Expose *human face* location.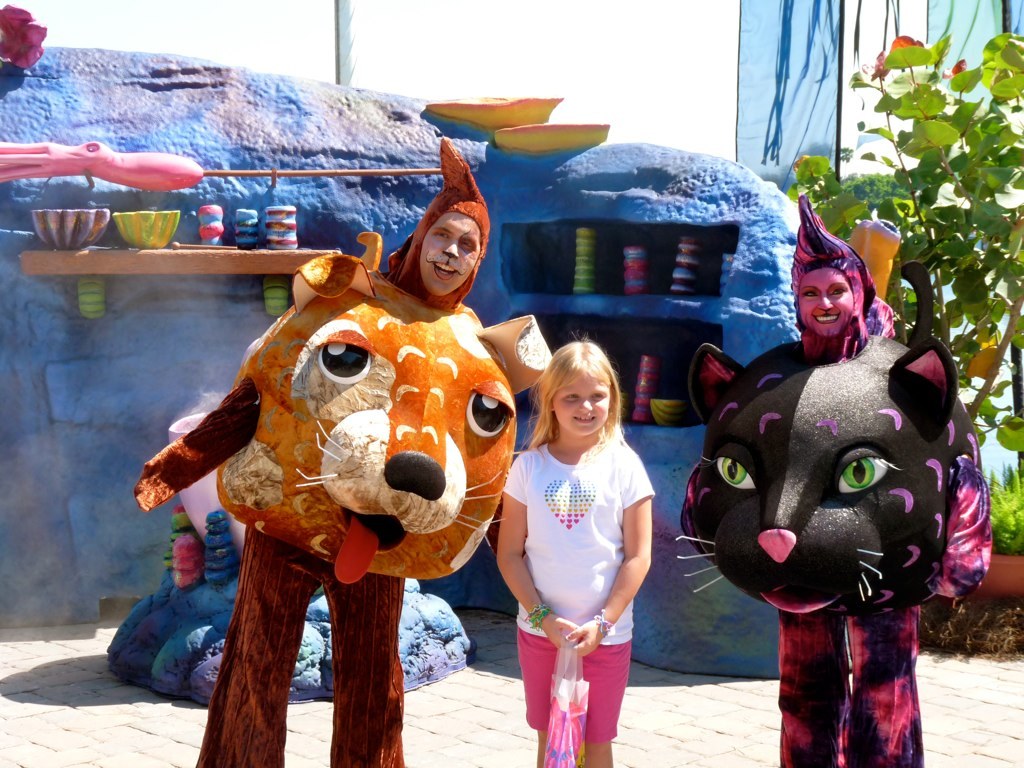
Exposed at [791,264,853,333].
